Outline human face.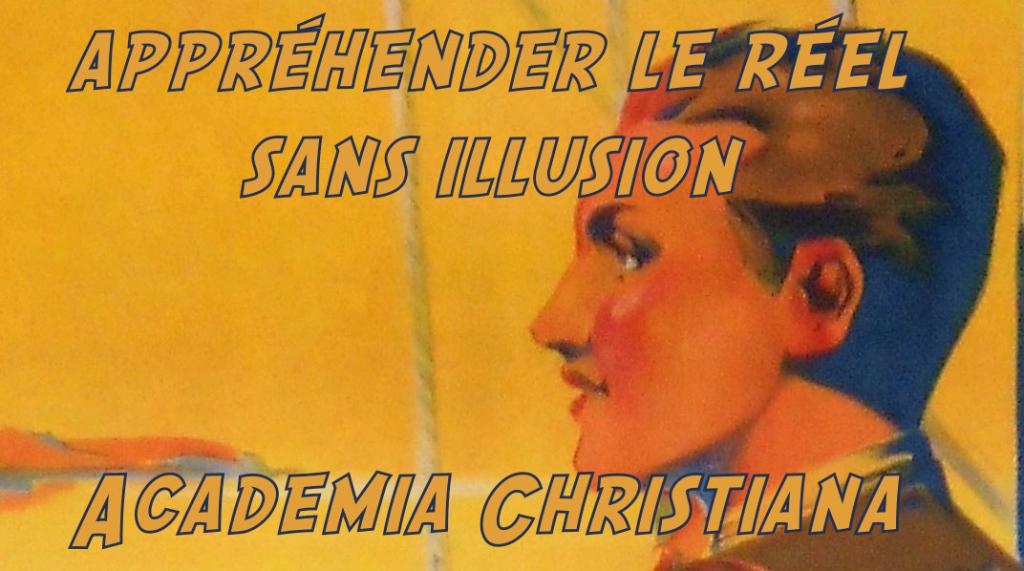
Outline: 537:104:794:481.
